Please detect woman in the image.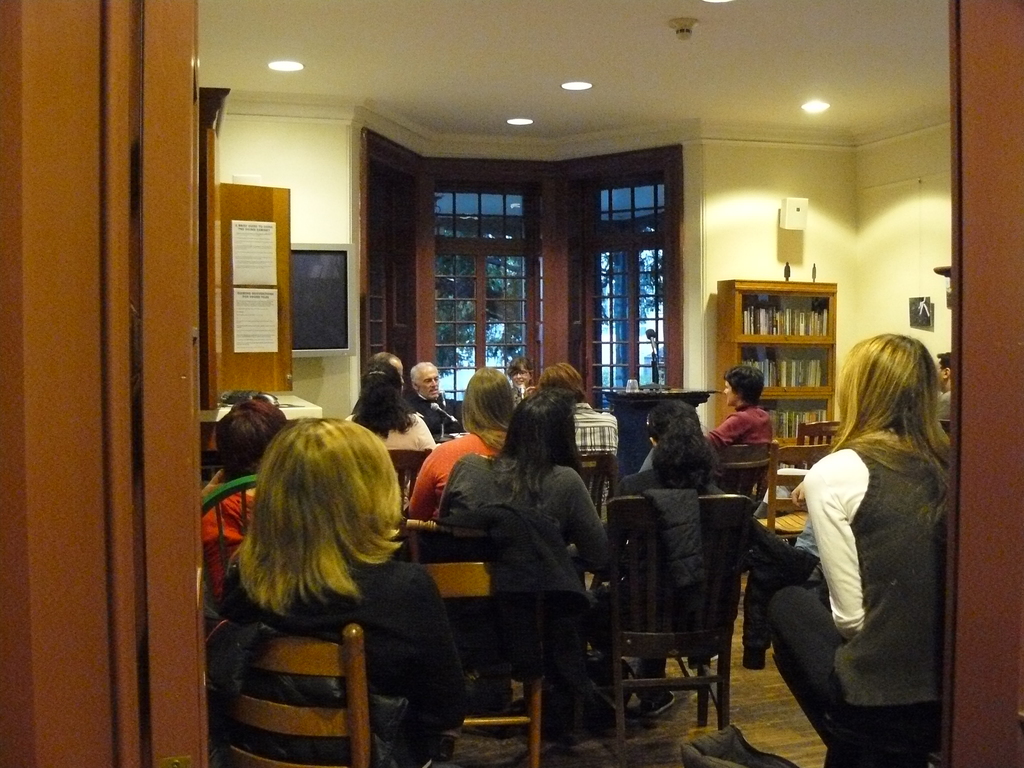
(776,303,948,752).
